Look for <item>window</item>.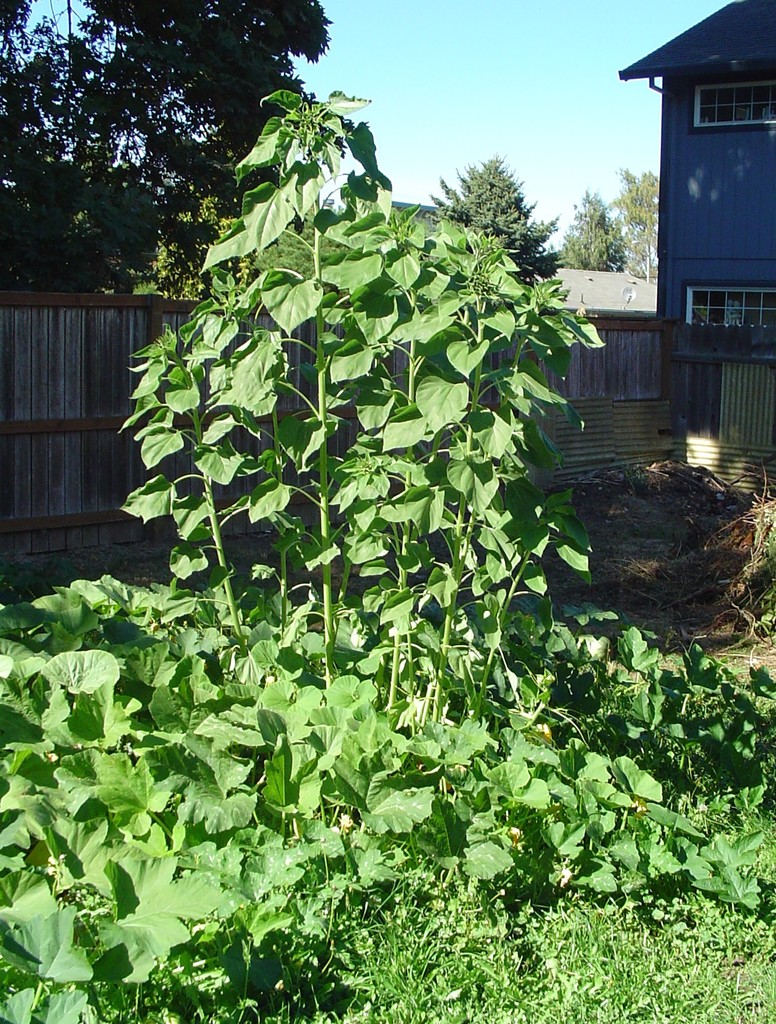
Found: pyautogui.locateOnScreen(683, 289, 775, 333).
